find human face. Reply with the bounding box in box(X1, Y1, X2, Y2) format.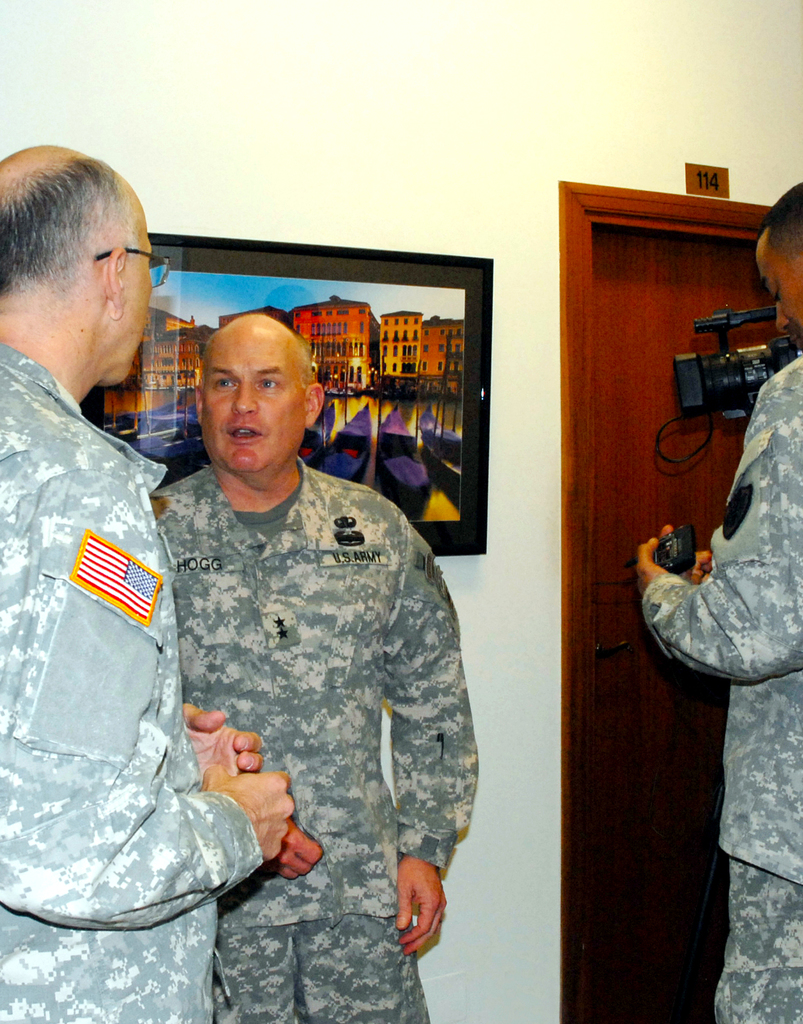
box(209, 328, 311, 484).
